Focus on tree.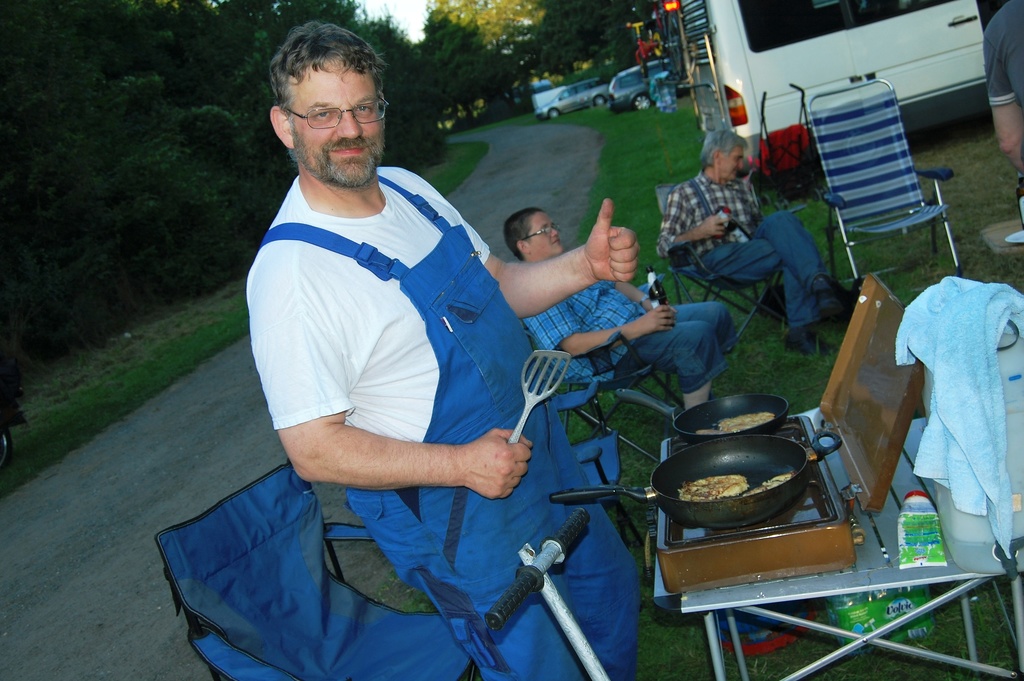
Focused at [left=3, top=0, right=426, bottom=382].
